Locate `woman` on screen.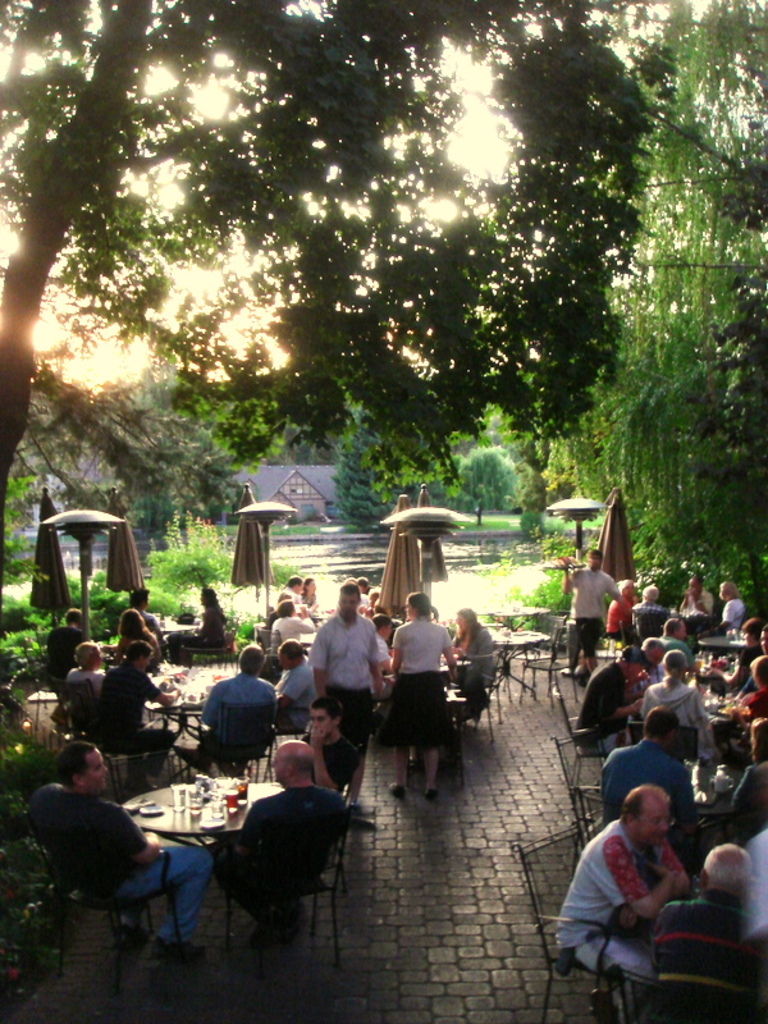
On screen at [457,603,497,722].
